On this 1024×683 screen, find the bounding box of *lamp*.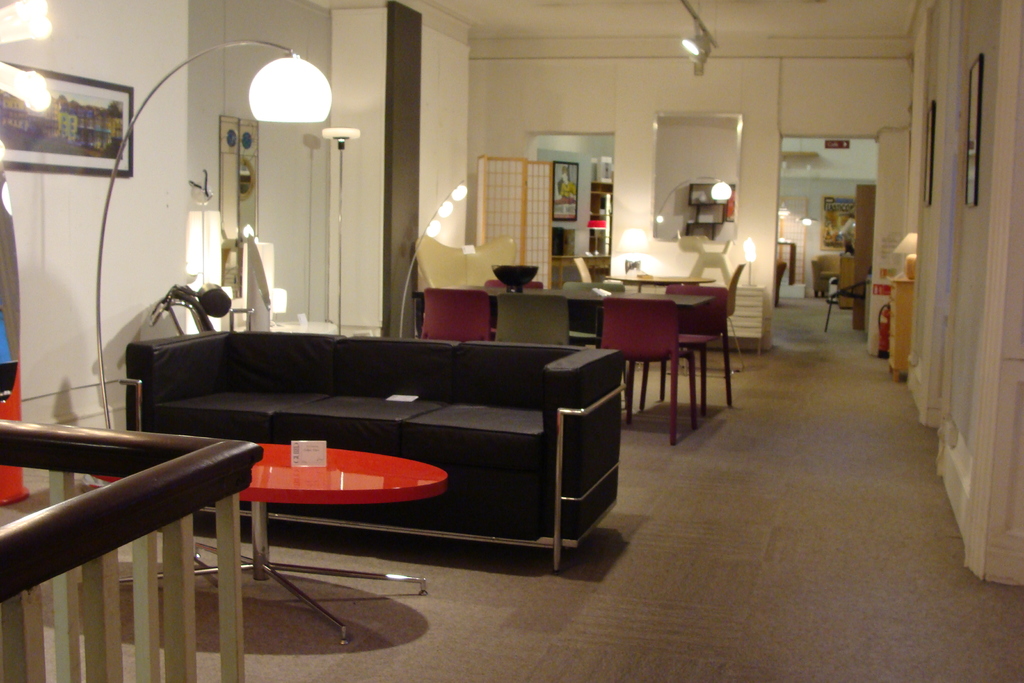
Bounding box: (left=617, top=229, right=652, bottom=279).
